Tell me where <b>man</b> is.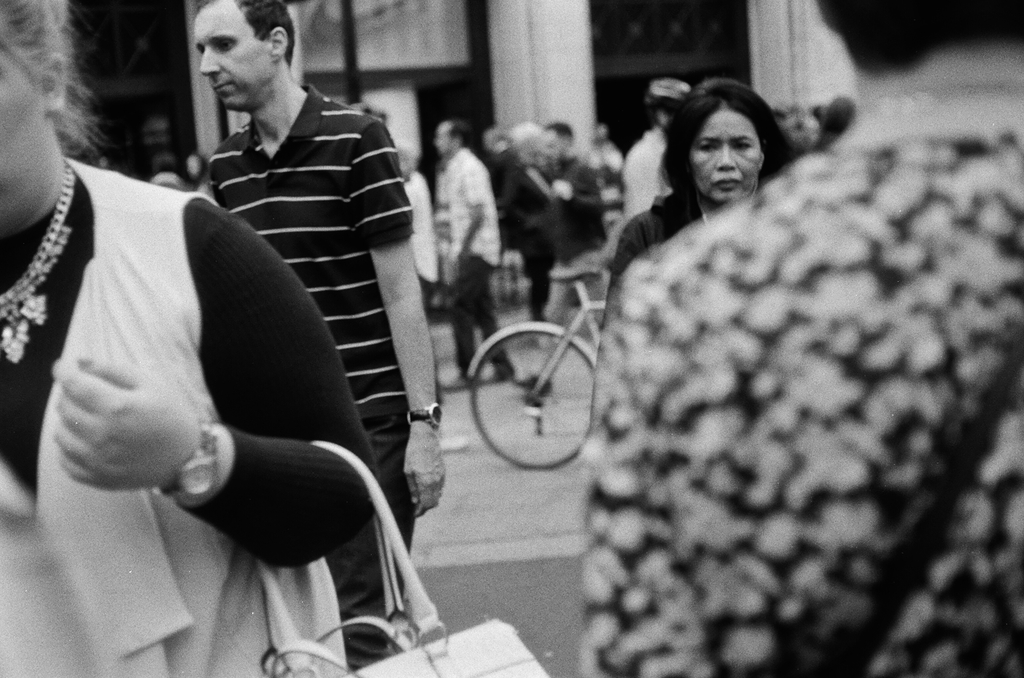
<b>man</b> is at left=575, top=0, right=1023, bottom=677.
